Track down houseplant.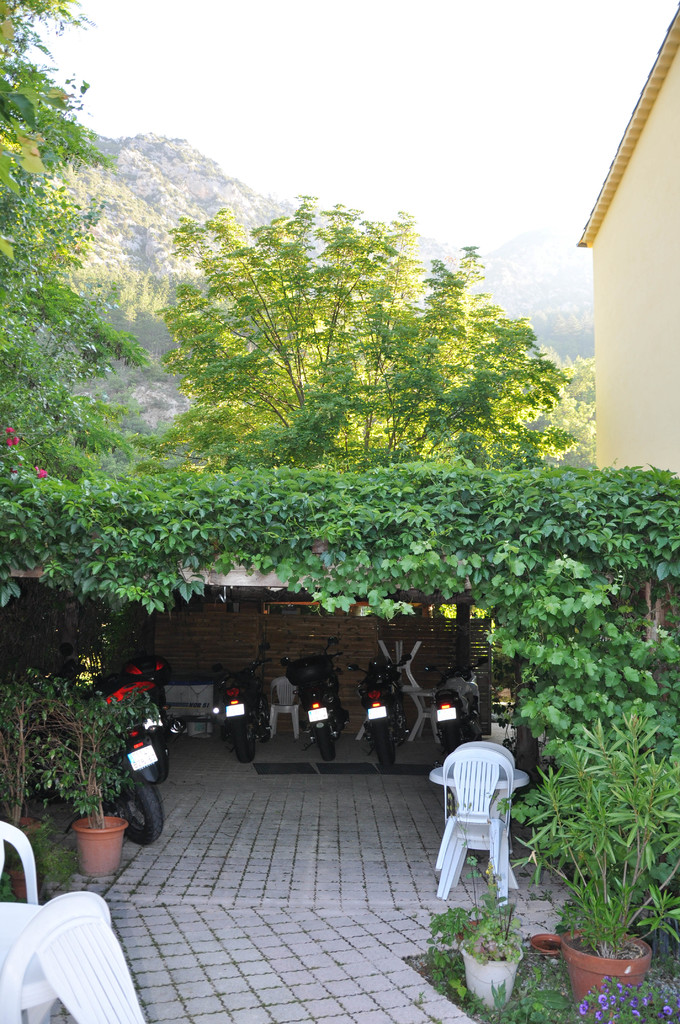
Tracked to x1=487, y1=712, x2=679, y2=1002.
